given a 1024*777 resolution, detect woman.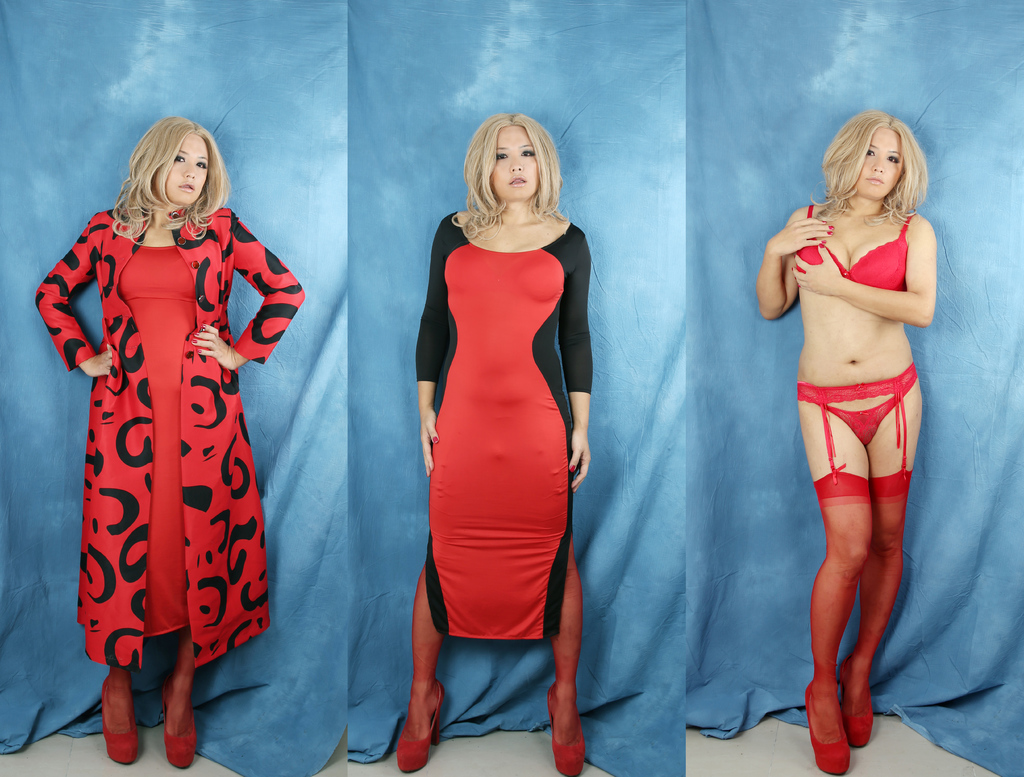
bbox=(404, 88, 601, 752).
